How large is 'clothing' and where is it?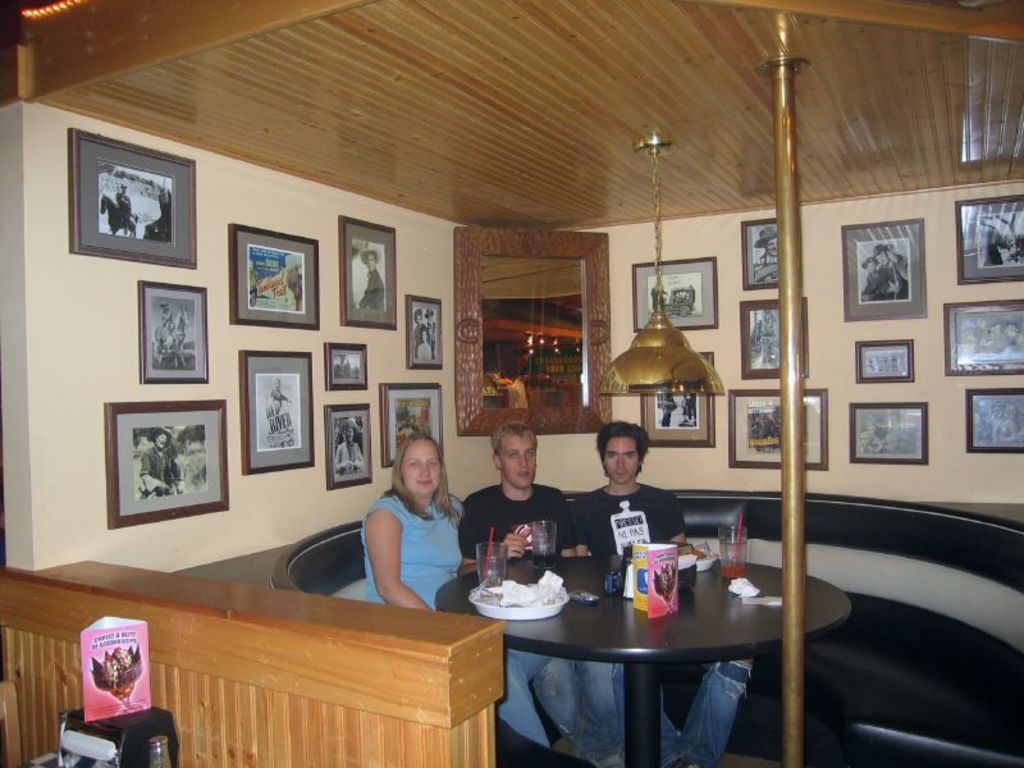
Bounding box: [859,266,888,302].
